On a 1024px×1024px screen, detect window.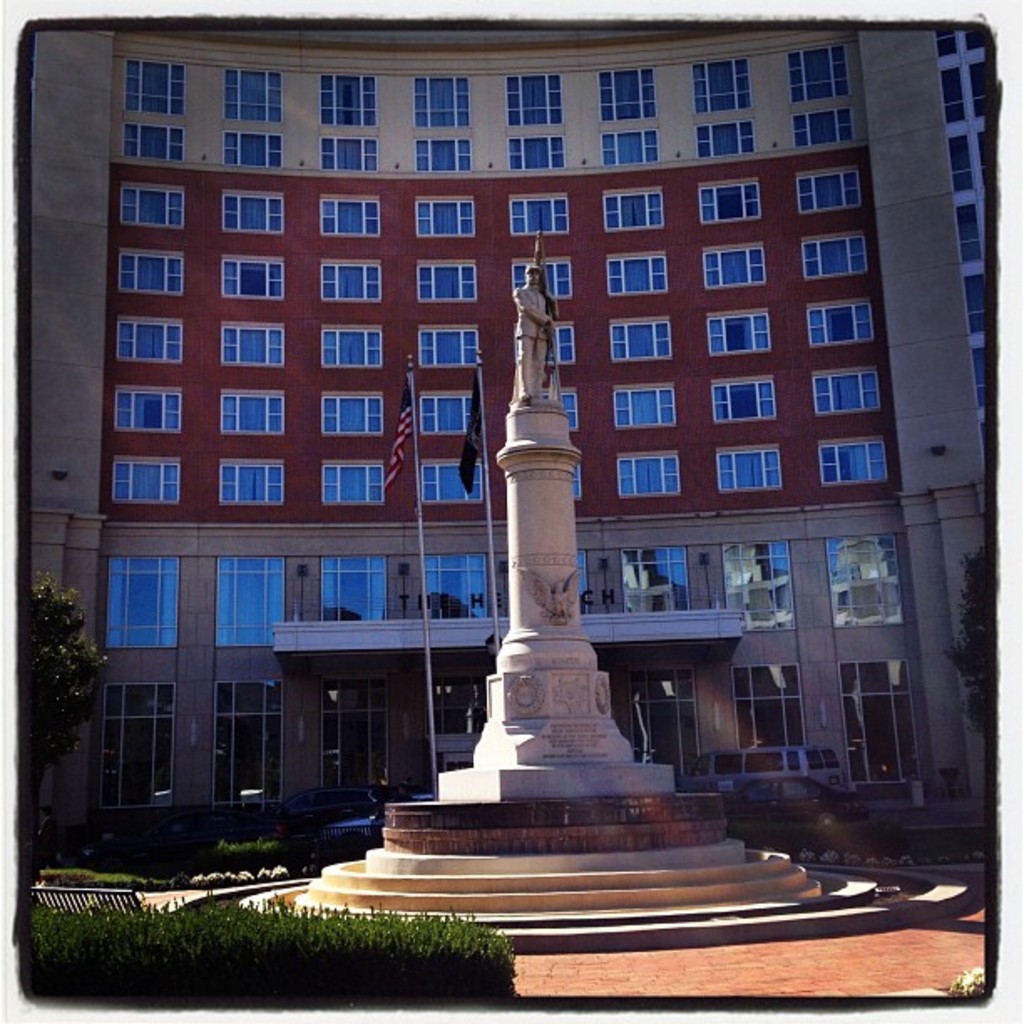
<box>219,392,286,447</box>.
